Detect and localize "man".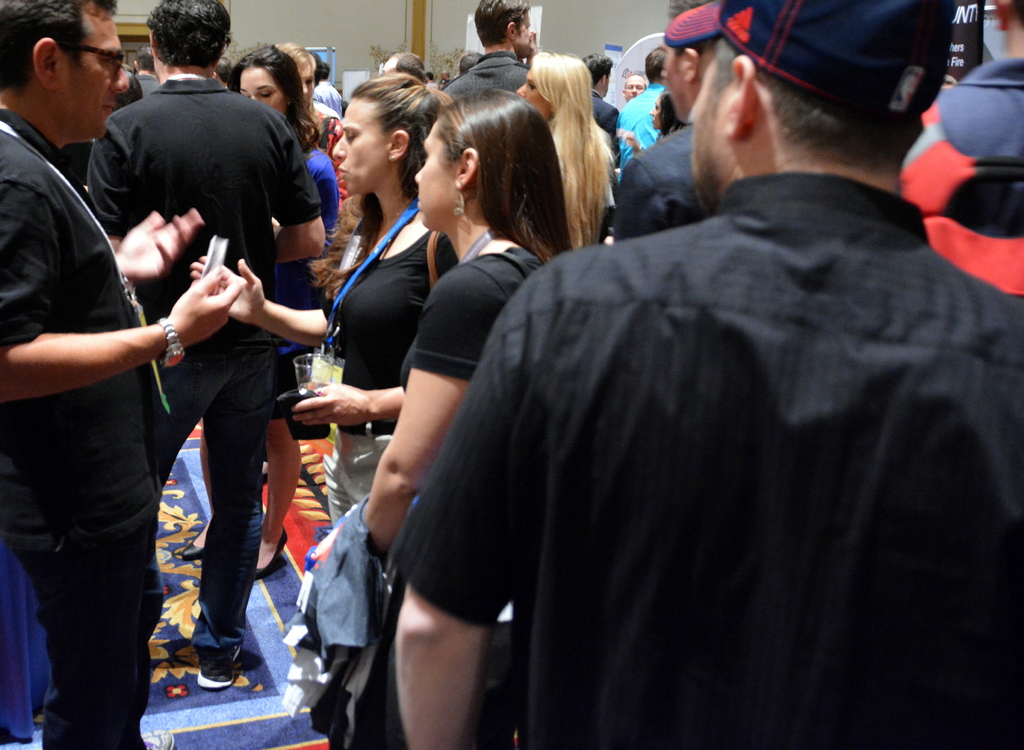
Localized at bbox=[617, 47, 667, 172].
